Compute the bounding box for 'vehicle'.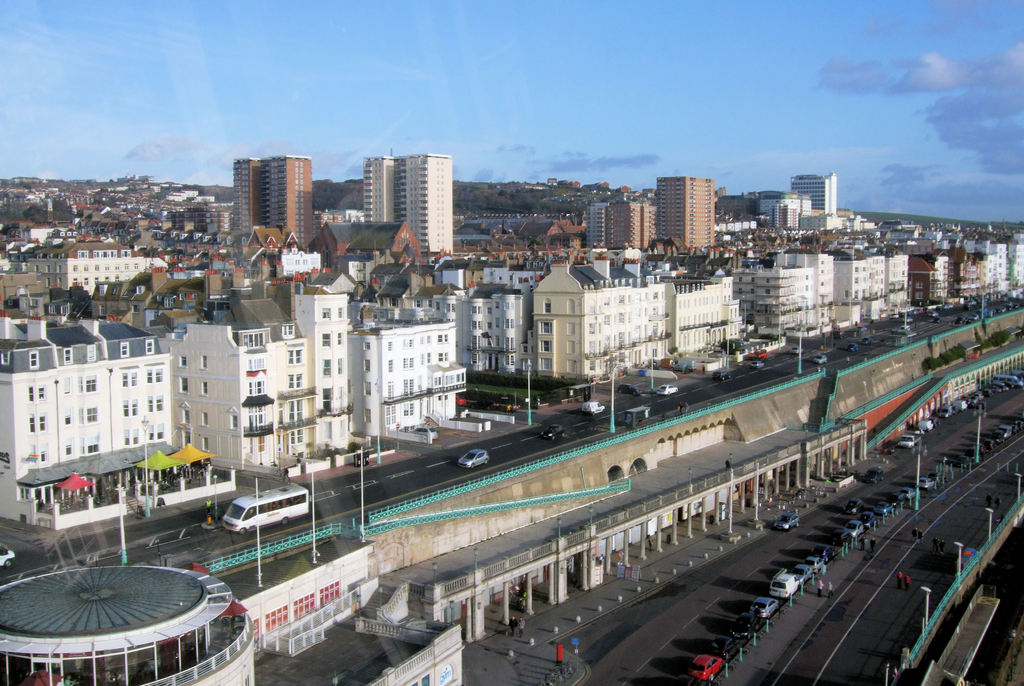
(x1=857, y1=336, x2=867, y2=346).
